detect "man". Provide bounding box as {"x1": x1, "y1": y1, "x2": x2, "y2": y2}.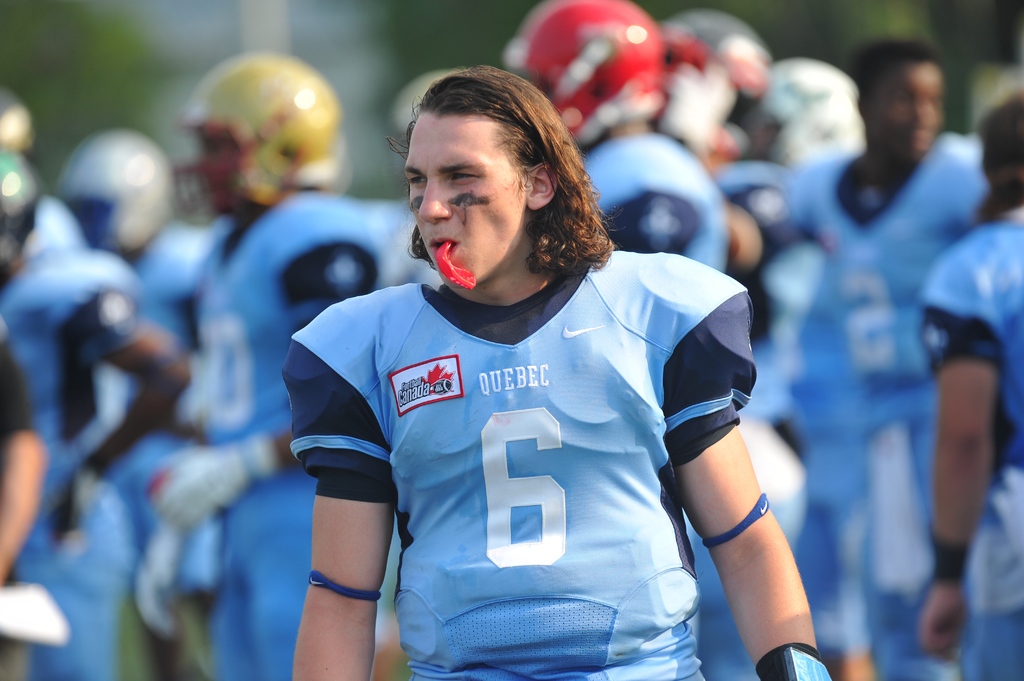
{"x1": 724, "y1": 35, "x2": 995, "y2": 680}.
